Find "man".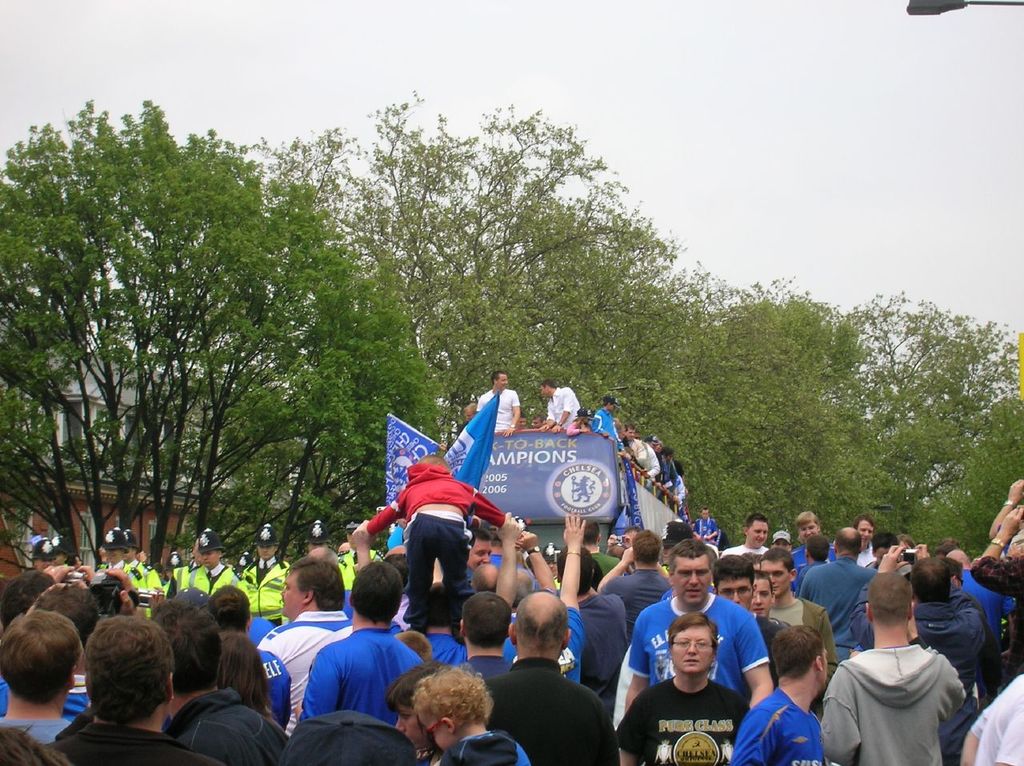
{"left": 54, "top": 540, "right": 80, "bottom": 568}.
